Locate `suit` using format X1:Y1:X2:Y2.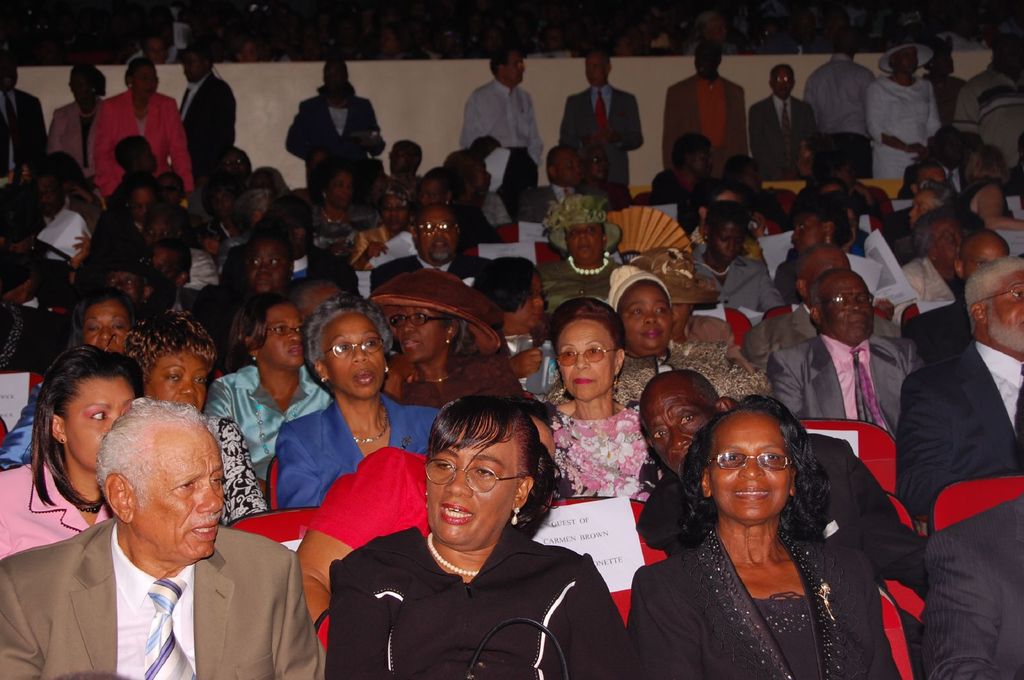
212:244:365:303.
